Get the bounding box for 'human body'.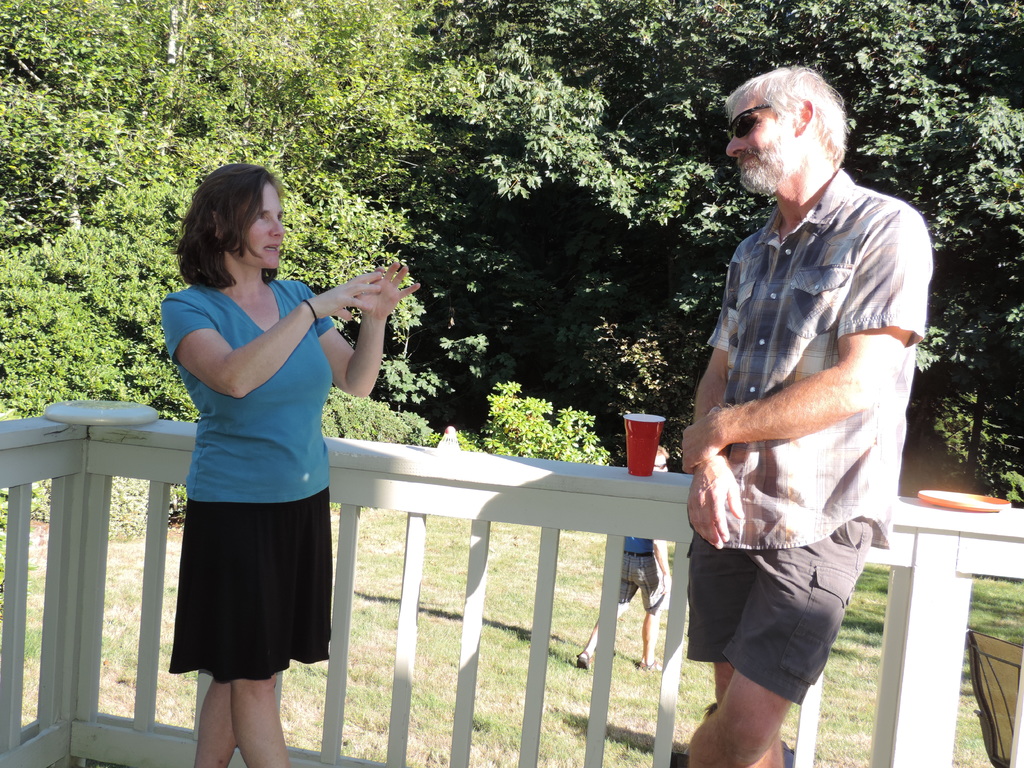
locate(162, 157, 422, 767).
